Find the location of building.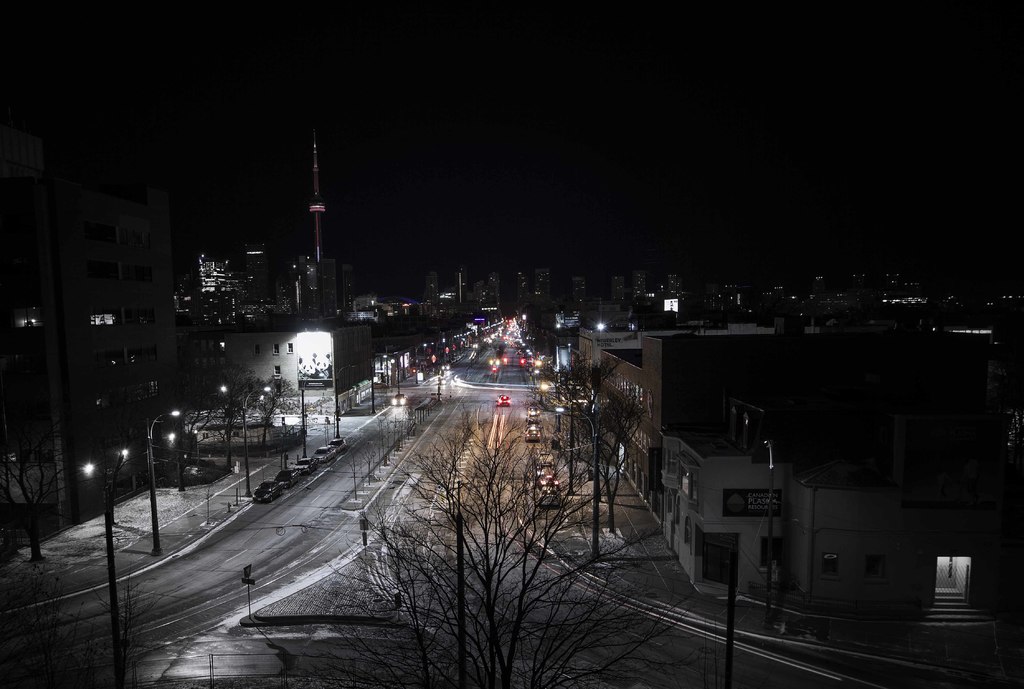
Location: [x1=716, y1=262, x2=1023, y2=299].
